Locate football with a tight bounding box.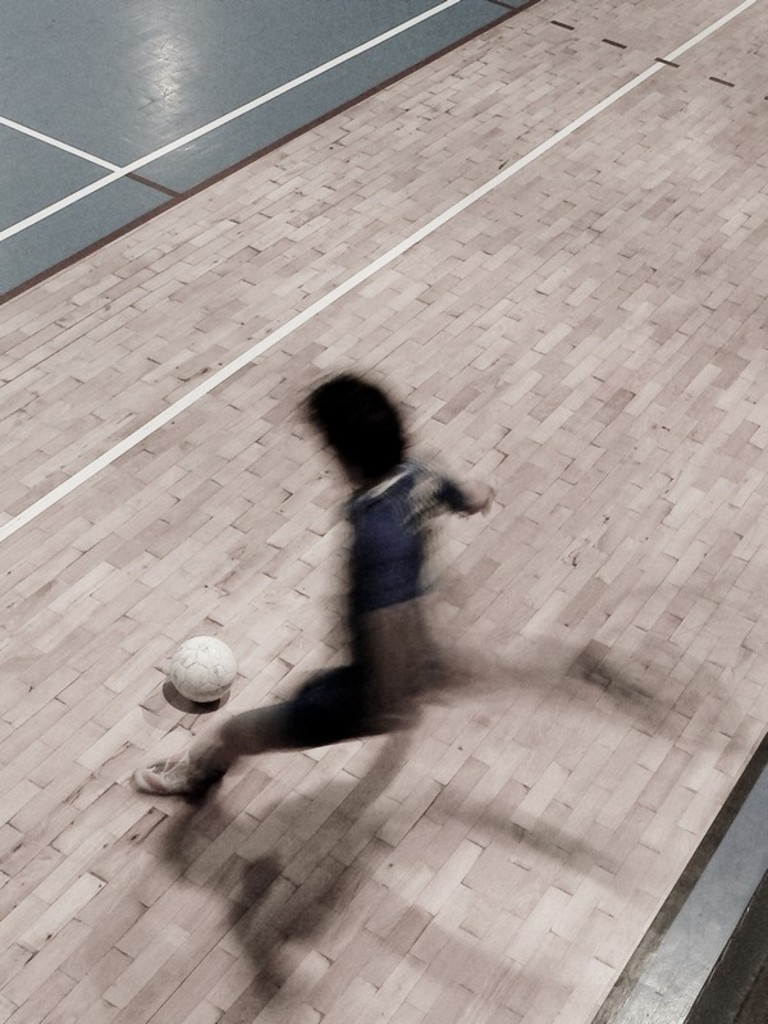
Rect(169, 632, 237, 701).
